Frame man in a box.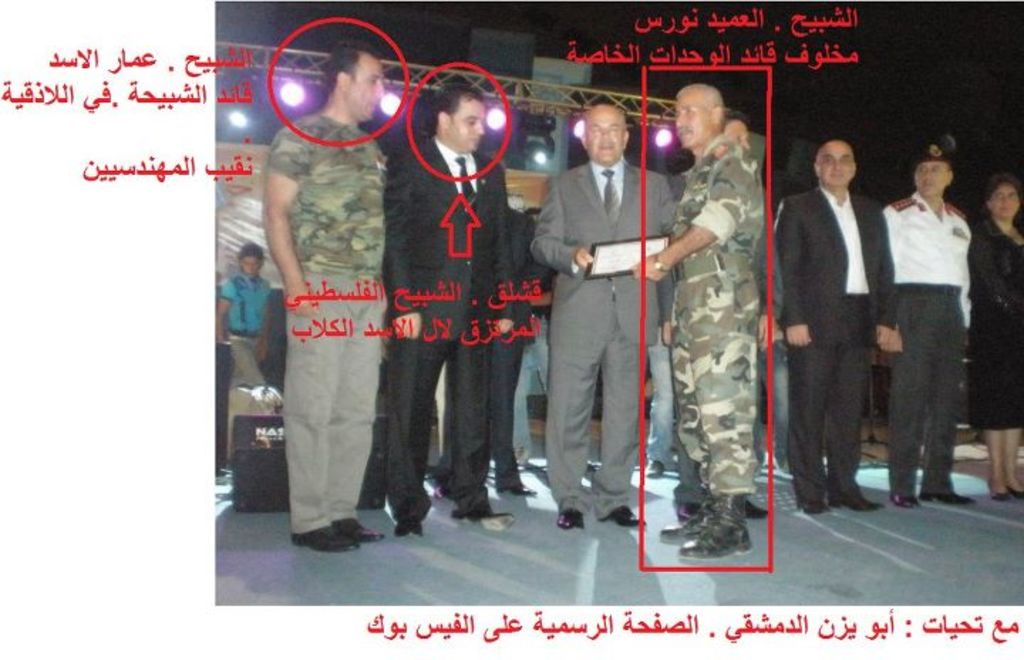
rect(761, 189, 806, 478).
